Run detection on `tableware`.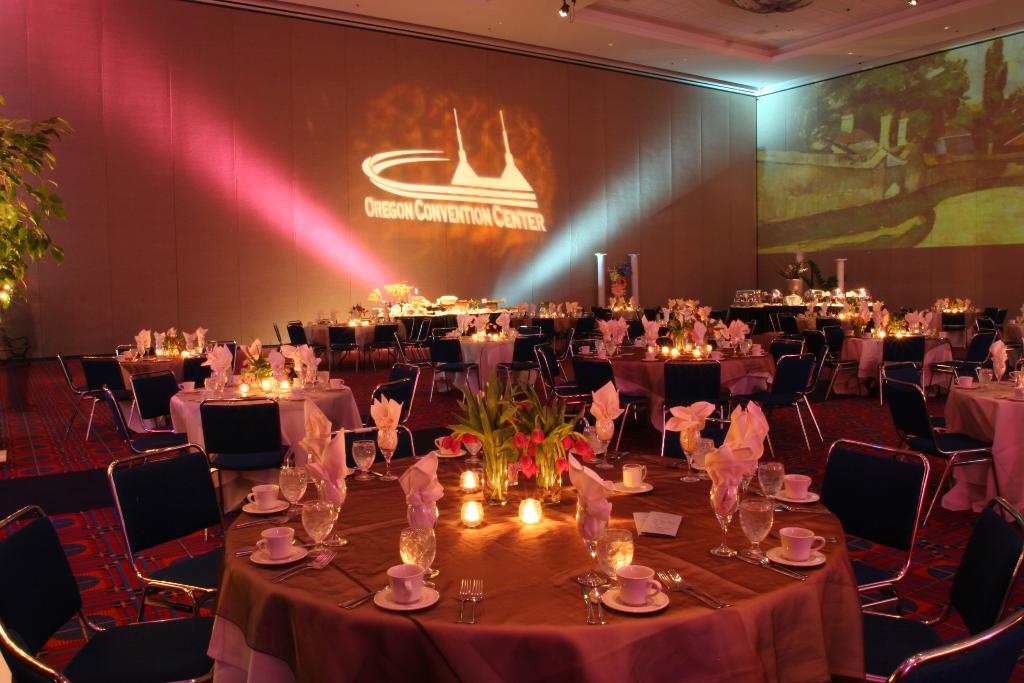
Result: (299, 504, 330, 557).
